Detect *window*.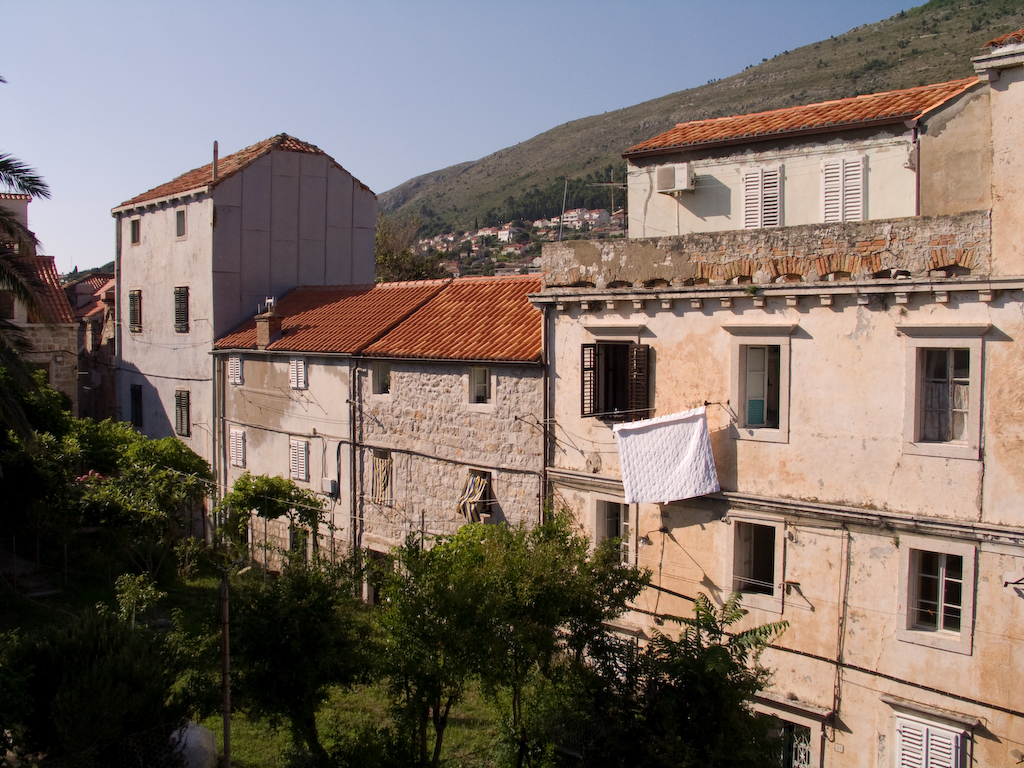
Detected at select_region(728, 517, 781, 607).
